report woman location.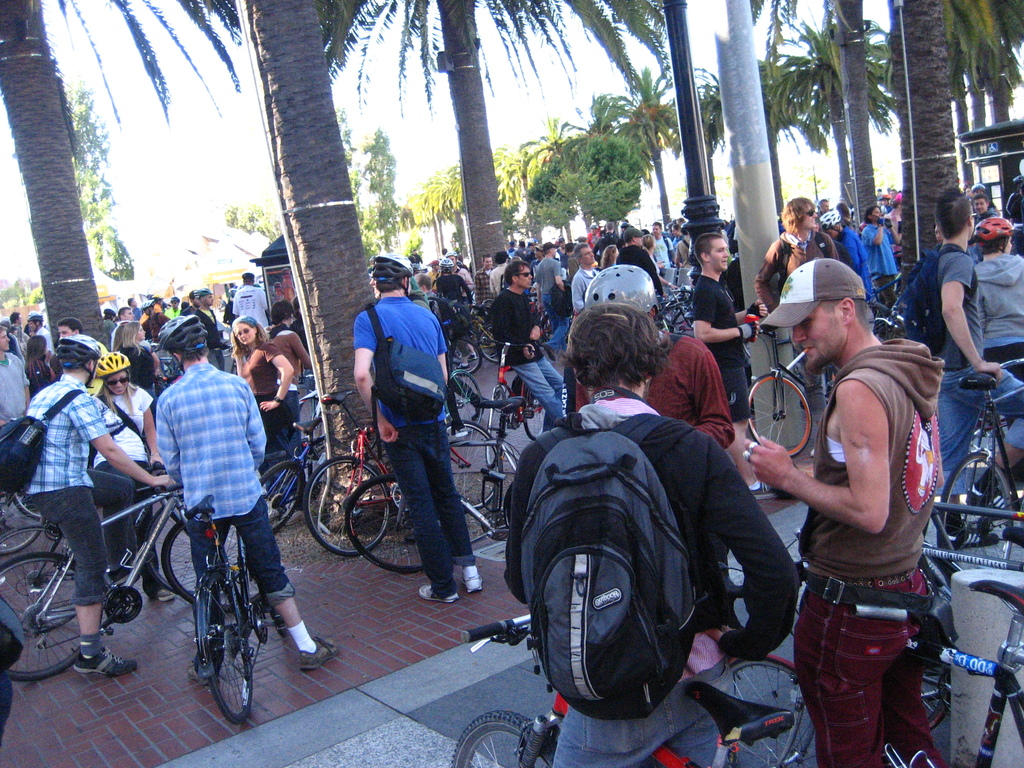
Report: {"left": 123, "top": 322, "right": 163, "bottom": 418}.
